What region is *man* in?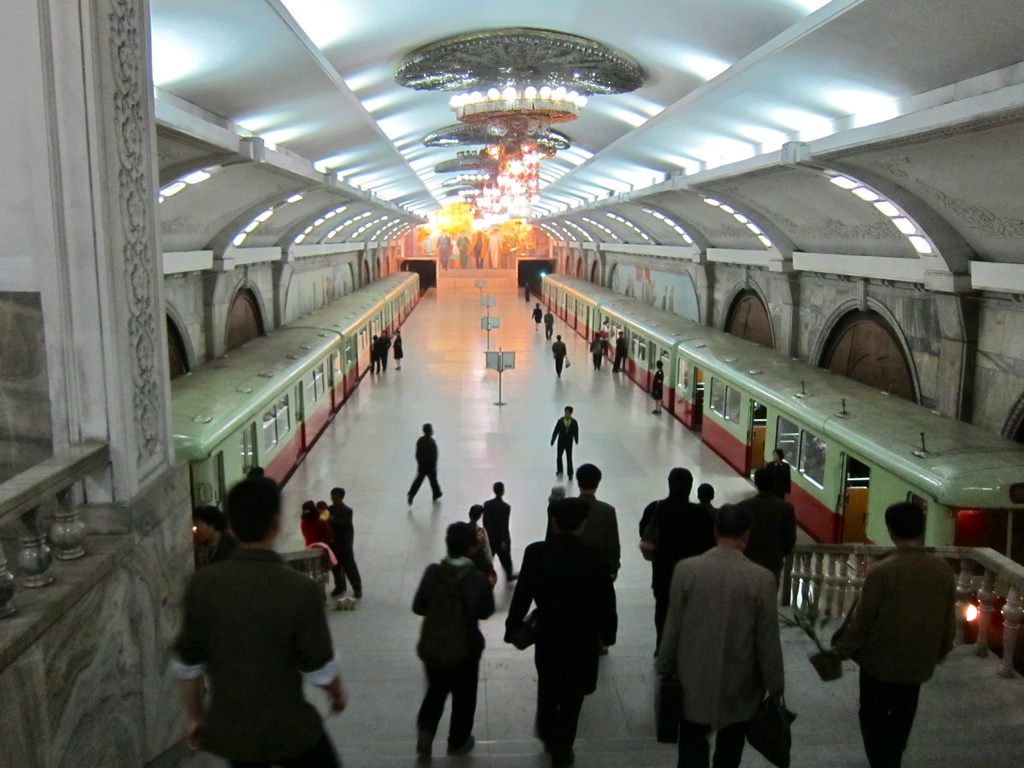
detection(506, 497, 617, 744).
